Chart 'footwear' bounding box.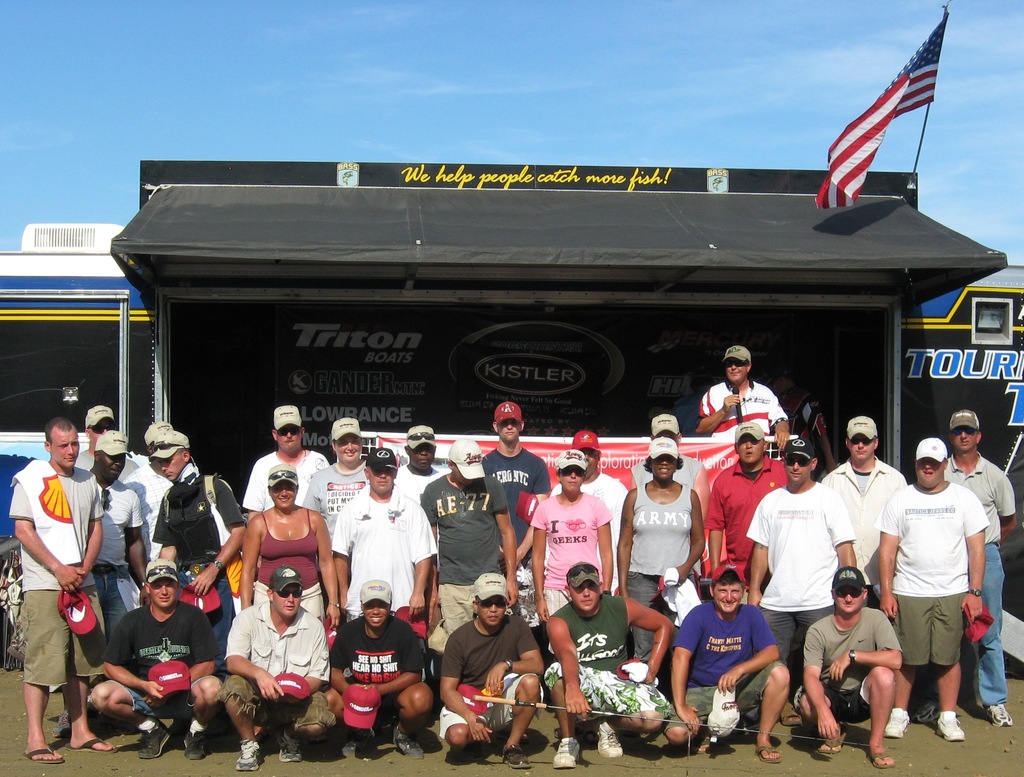
Charted: Rect(596, 719, 622, 755).
